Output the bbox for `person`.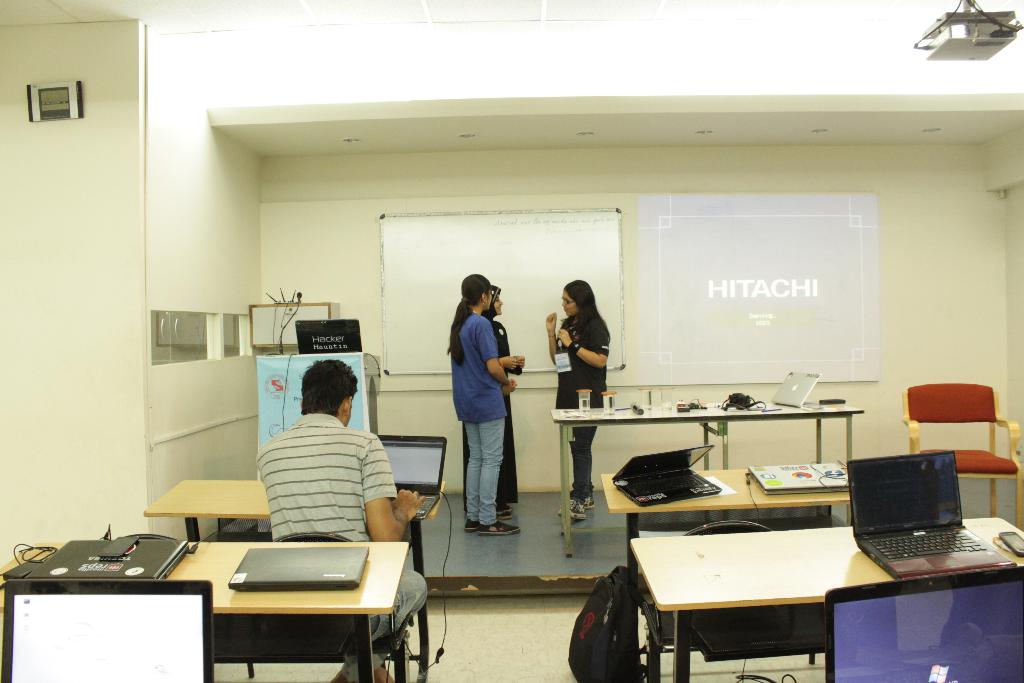
(x1=461, y1=284, x2=519, y2=514).
